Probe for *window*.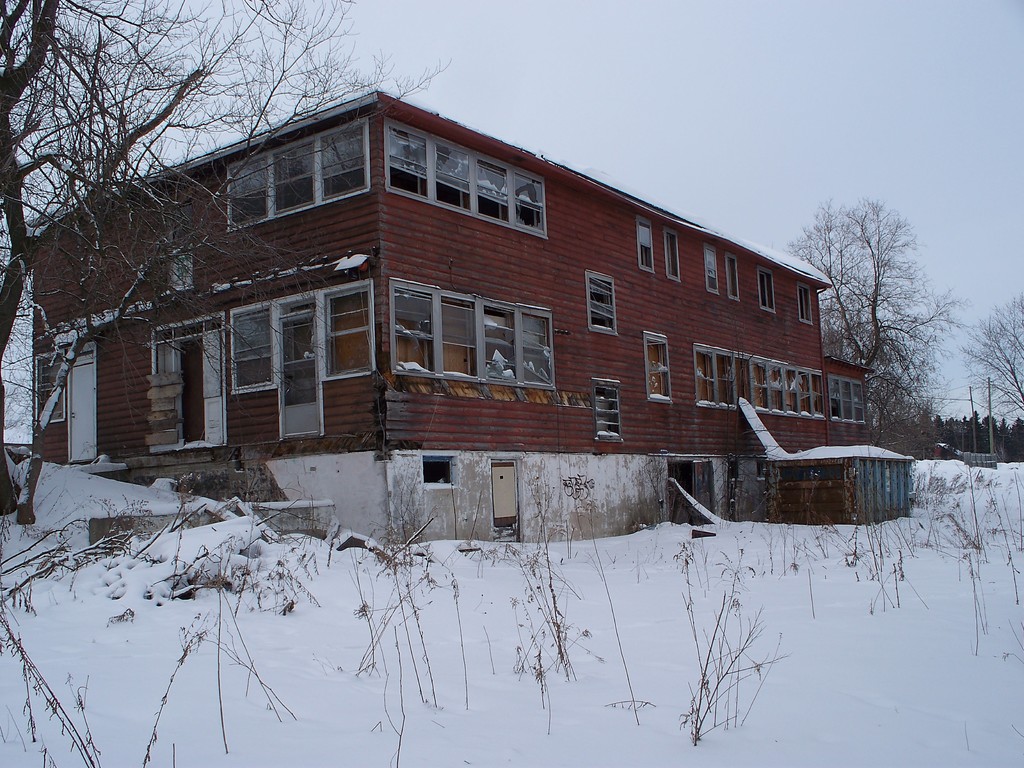
Probe result: [left=759, top=267, right=775, bottom=312].
